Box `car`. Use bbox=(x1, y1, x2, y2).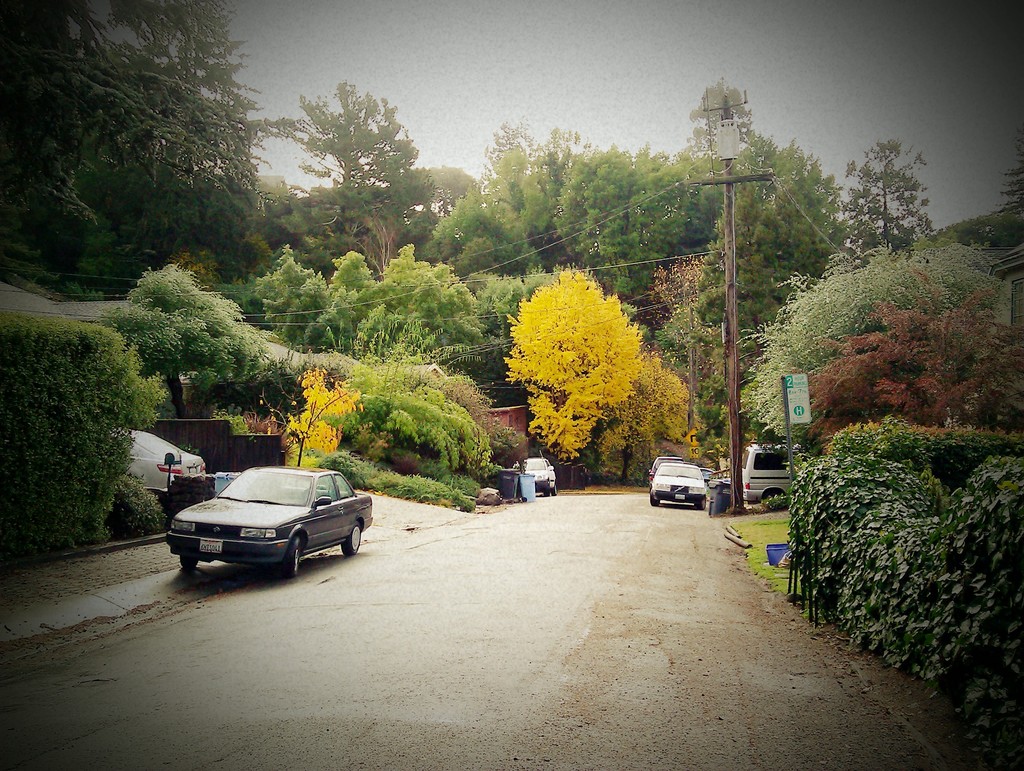
bbox=(163, 462, 378, 580).
